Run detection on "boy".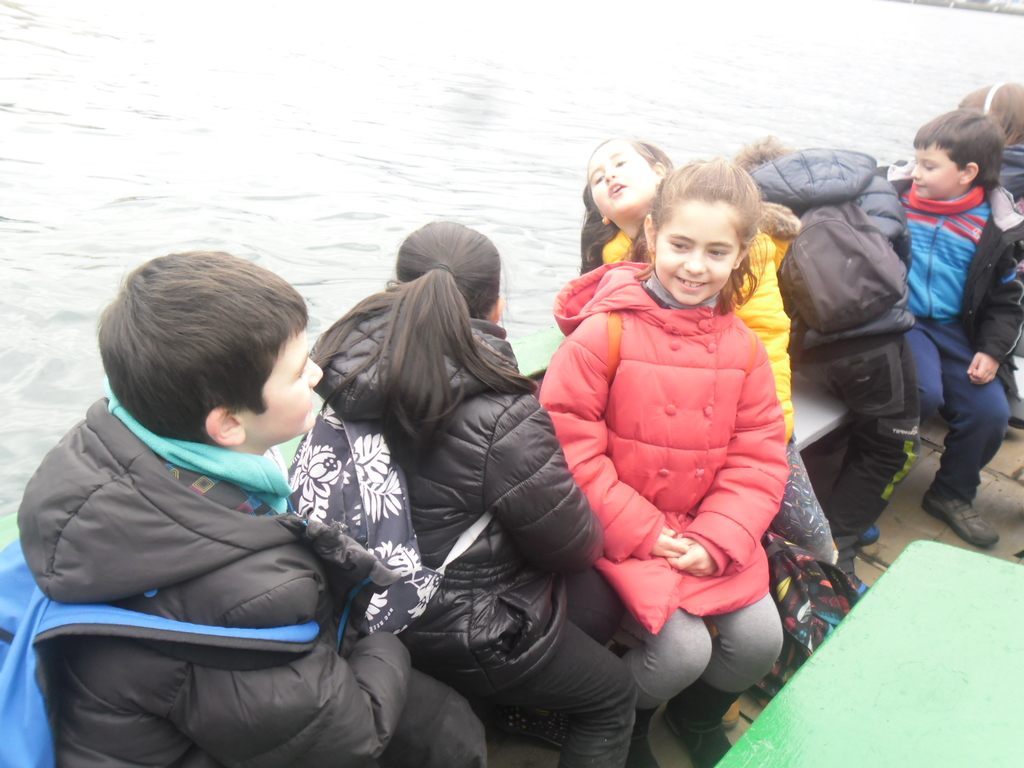
Result: 811, 106, 1023, 560.
